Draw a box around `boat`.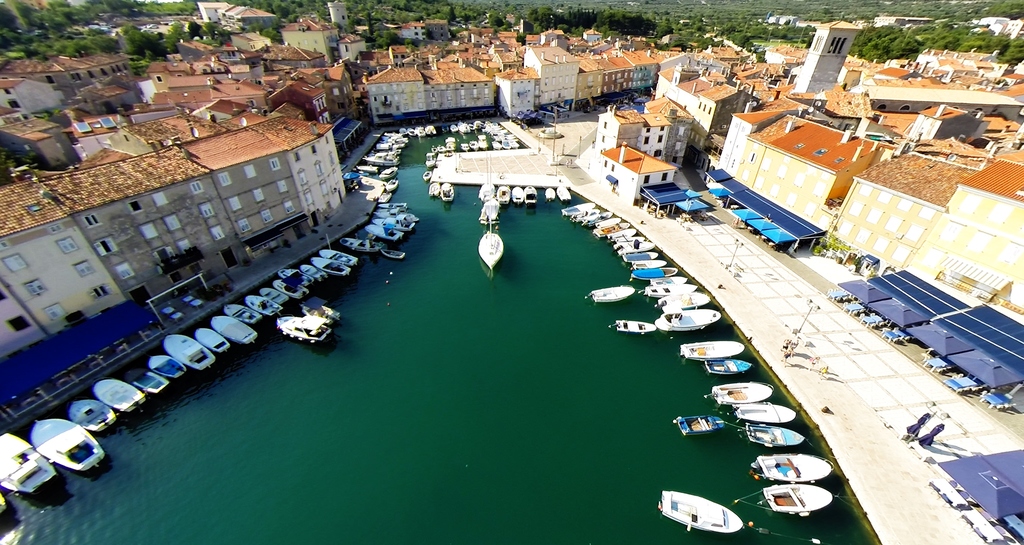
region(0, 431, 58, 506).
